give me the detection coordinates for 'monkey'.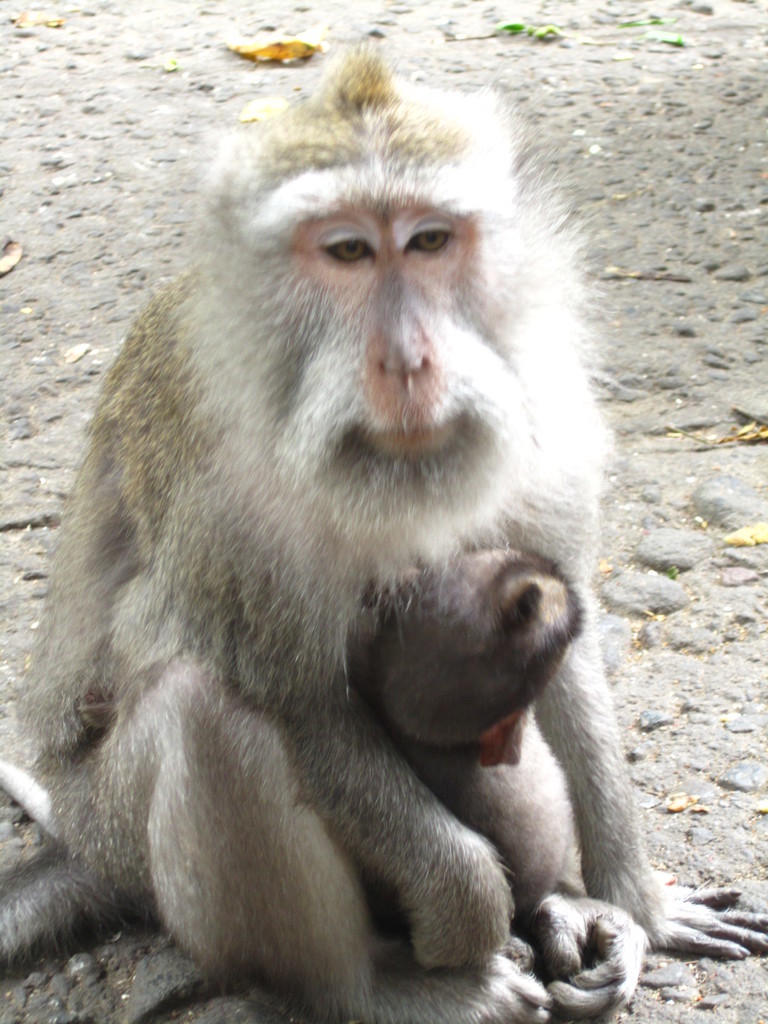
2/88/705/1005.
